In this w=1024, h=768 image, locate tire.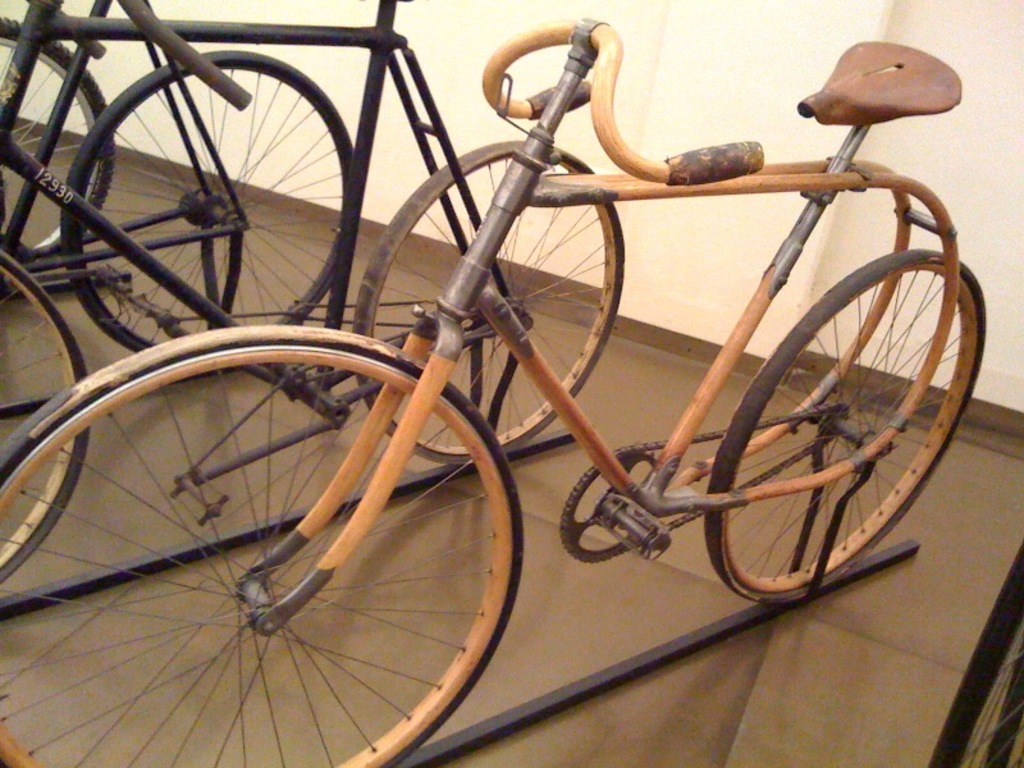
Bounding box: l=59, t=51, r=361, b=362.
